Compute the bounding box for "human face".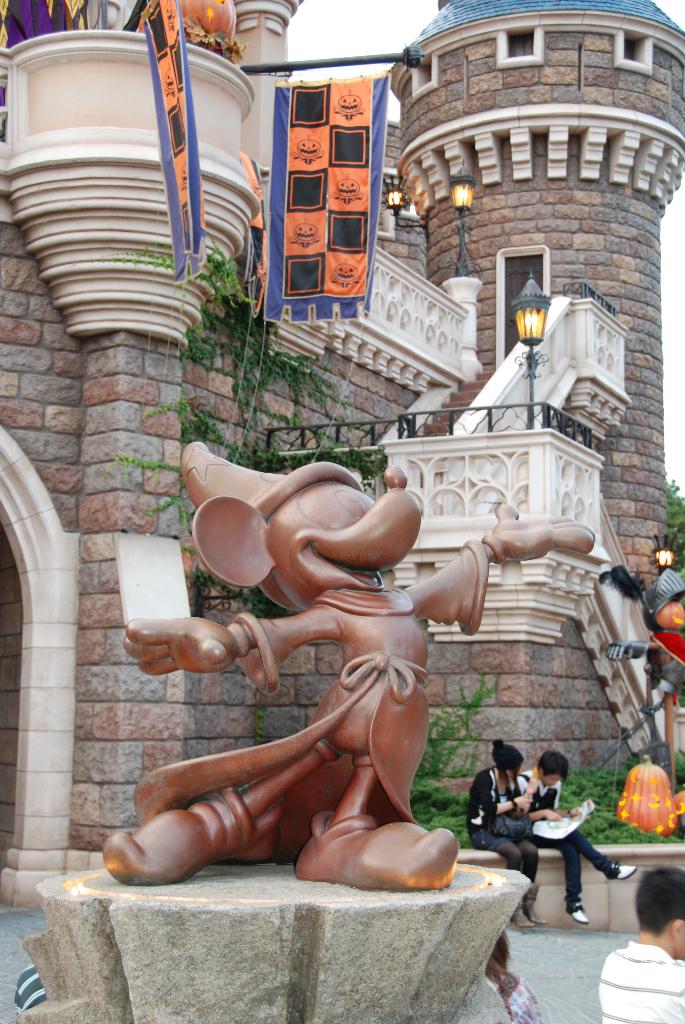
l=681, t=922, r=684, b=959.
